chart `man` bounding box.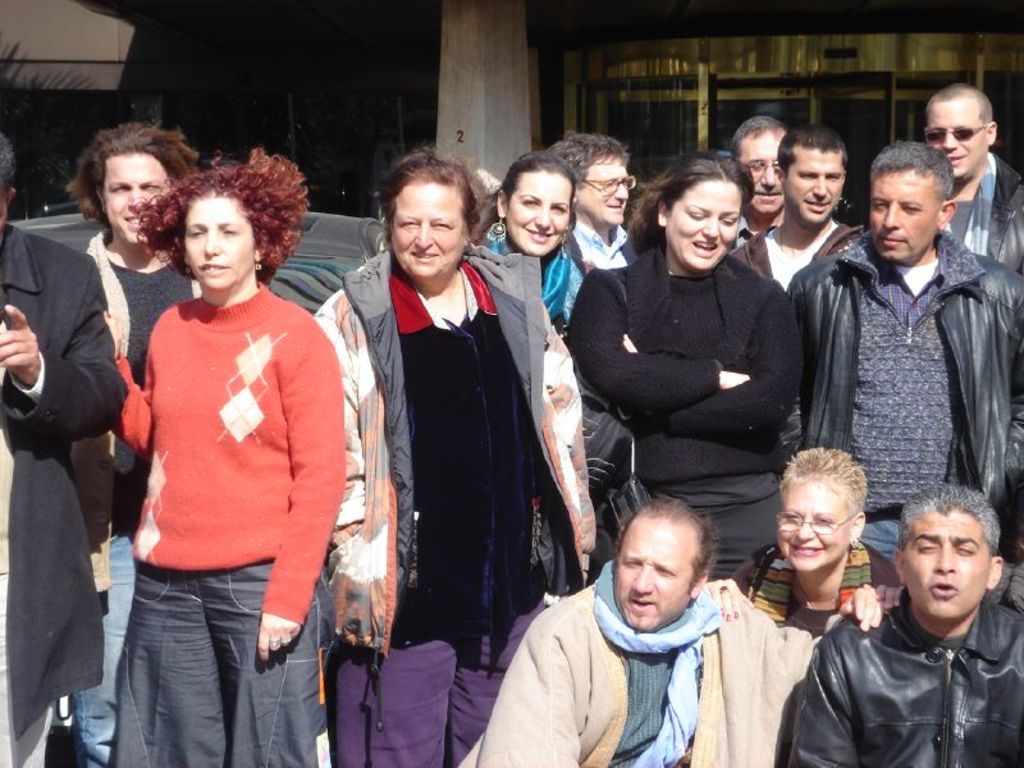
Charted: {"x1": 792, "y1": 477, "x2": 1023, "y2": 767}.
